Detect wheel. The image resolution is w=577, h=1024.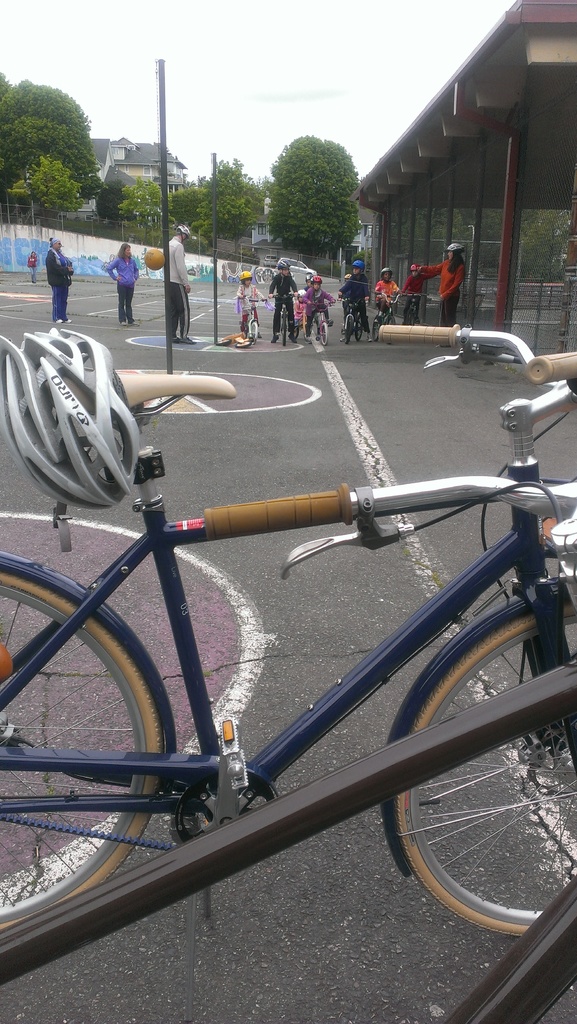
278/311/287/344.
